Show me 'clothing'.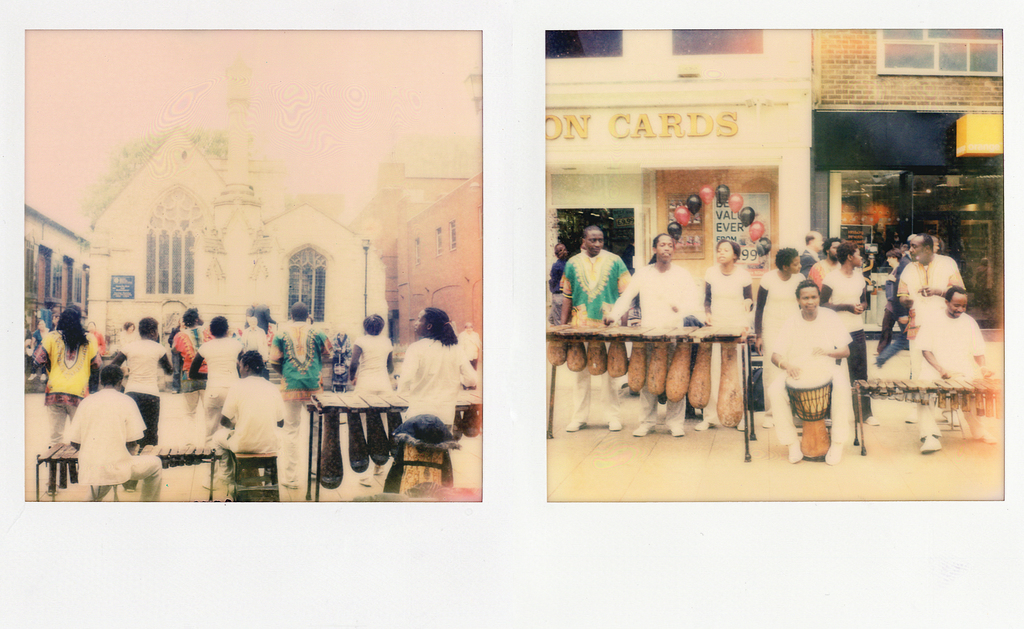
'clothing' is here: rect(354, 330, 392, 393).
